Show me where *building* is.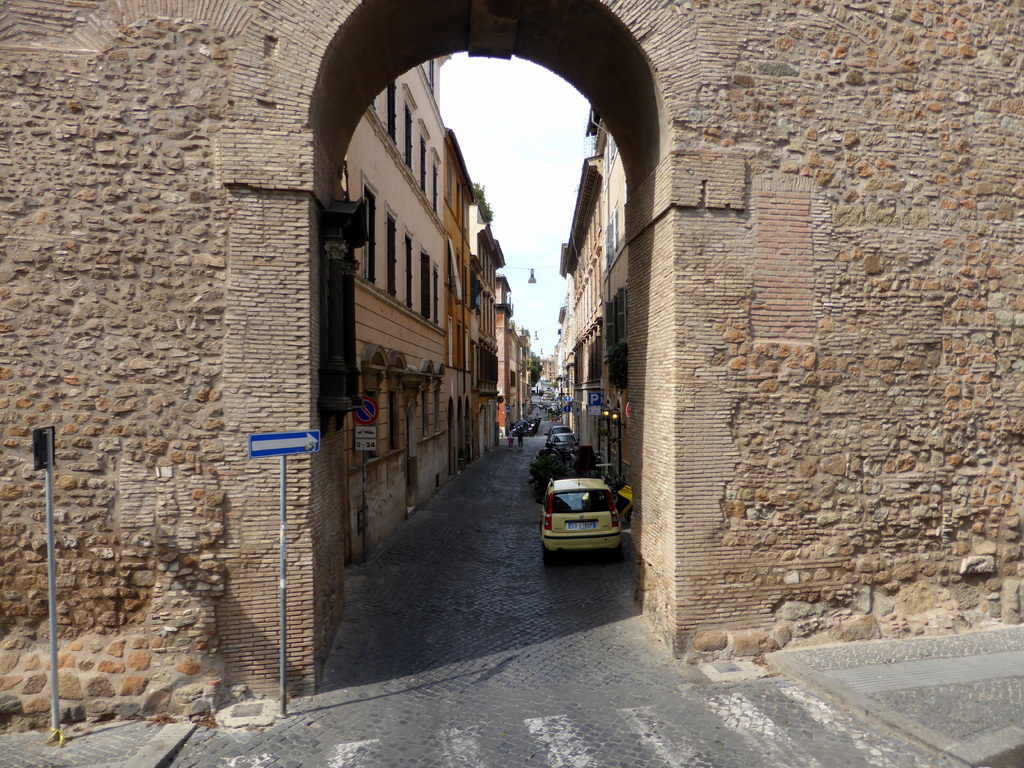
*building* is at [x1=556, y1=105, x2=627, y2=488].
